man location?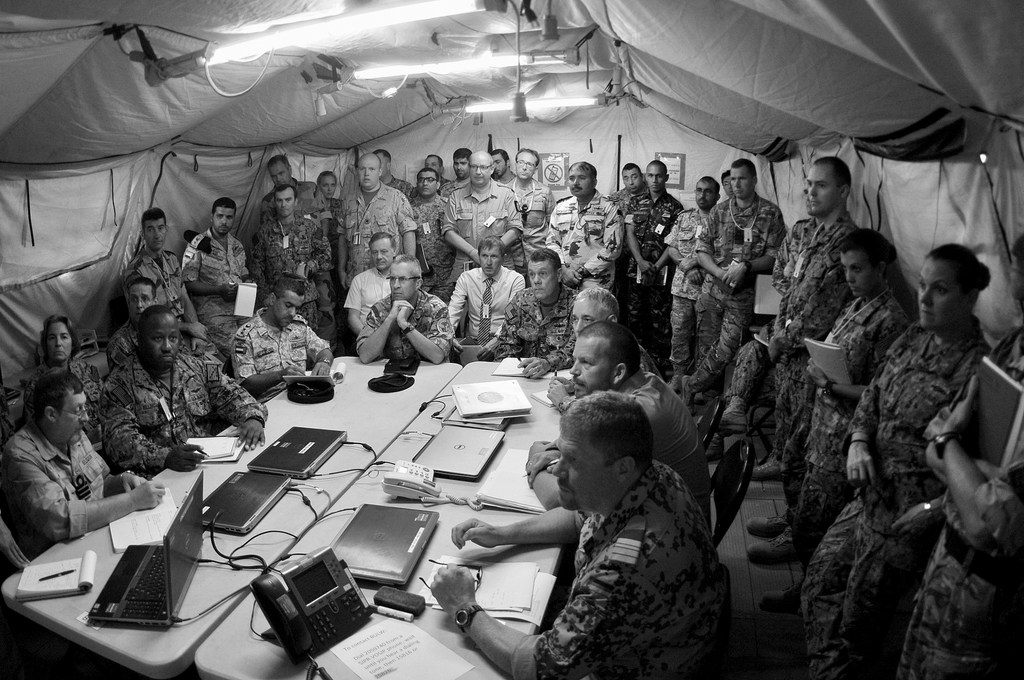
[438, 225, 529, 369]
